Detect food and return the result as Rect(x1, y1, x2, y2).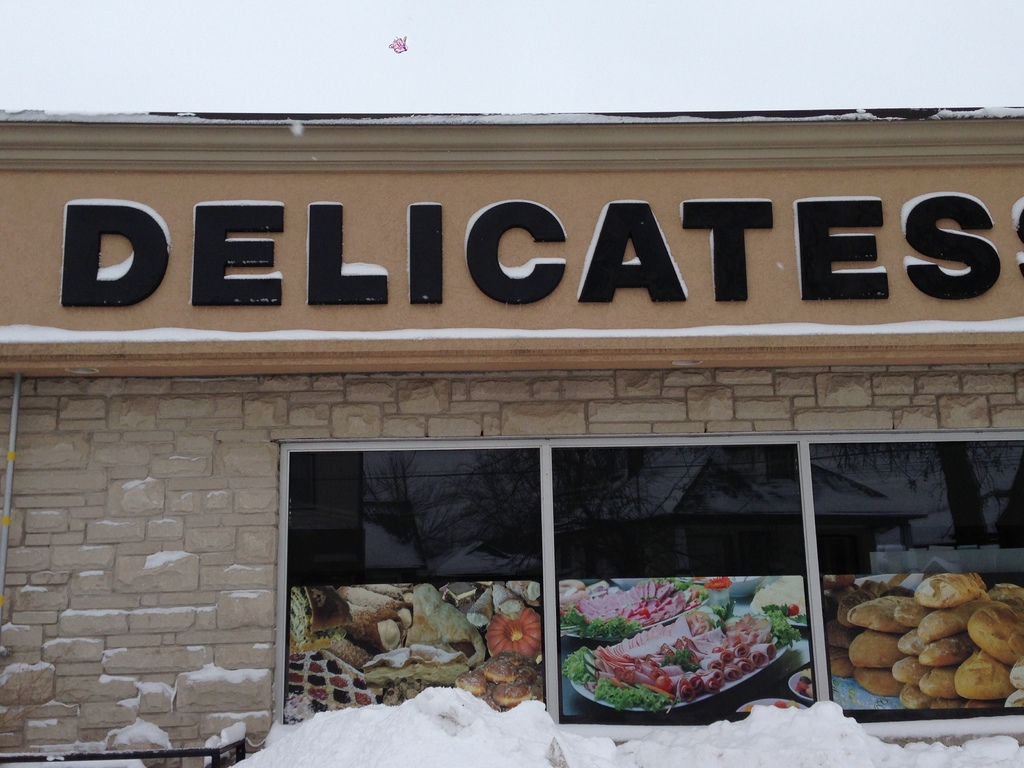
Rect(329, 674, 346, 691).
